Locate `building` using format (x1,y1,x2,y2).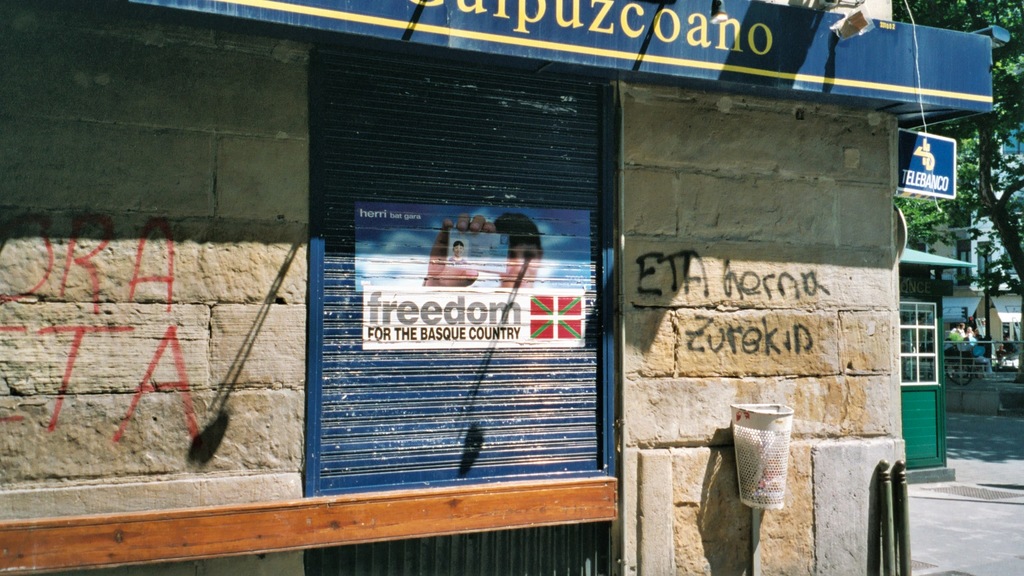
(0,0,992,575).
